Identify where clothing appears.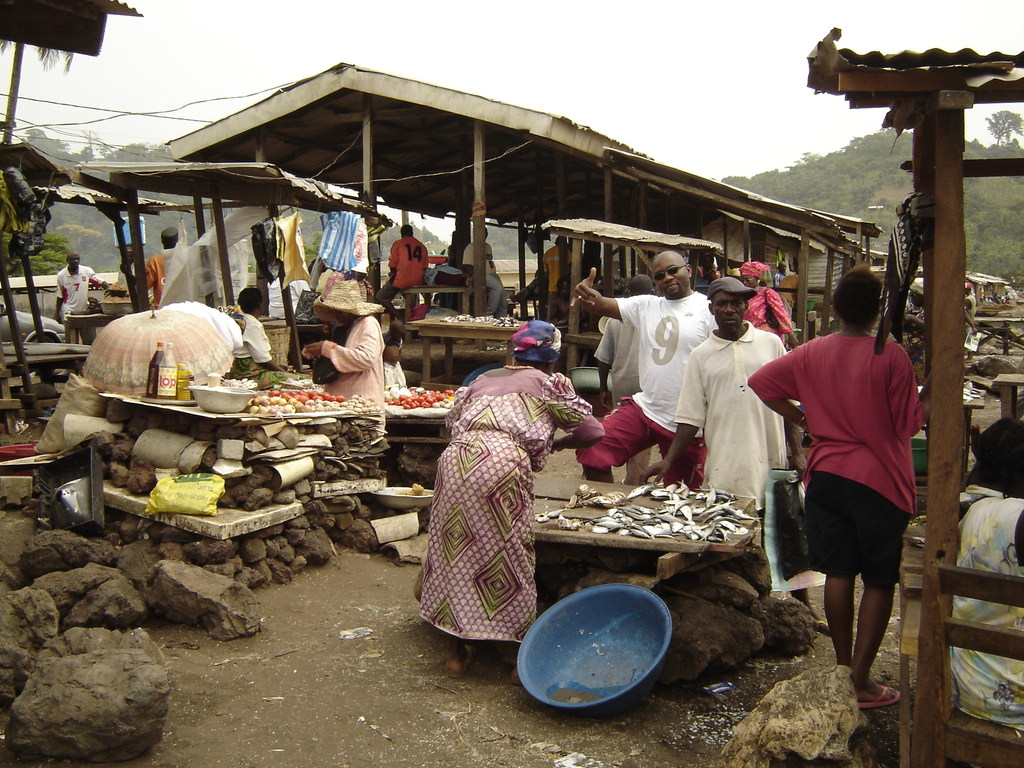
Appears at [x1=321, y1=315, x2=390, y2=426].
